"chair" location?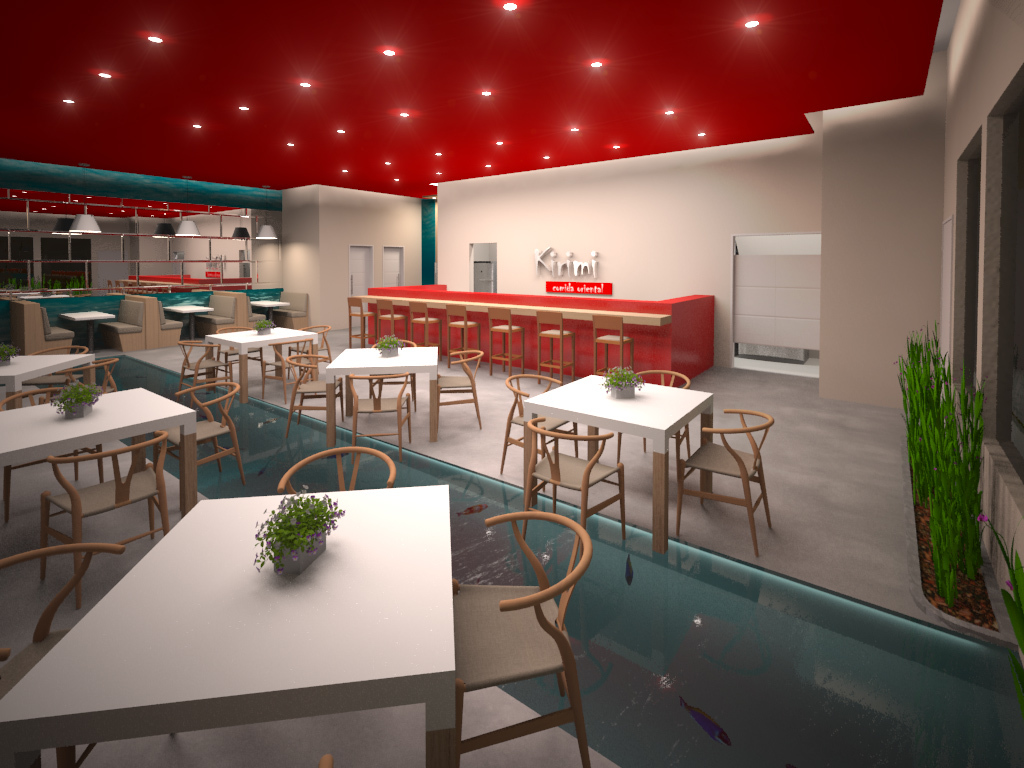
select_region(71, 358, 122, 400)
